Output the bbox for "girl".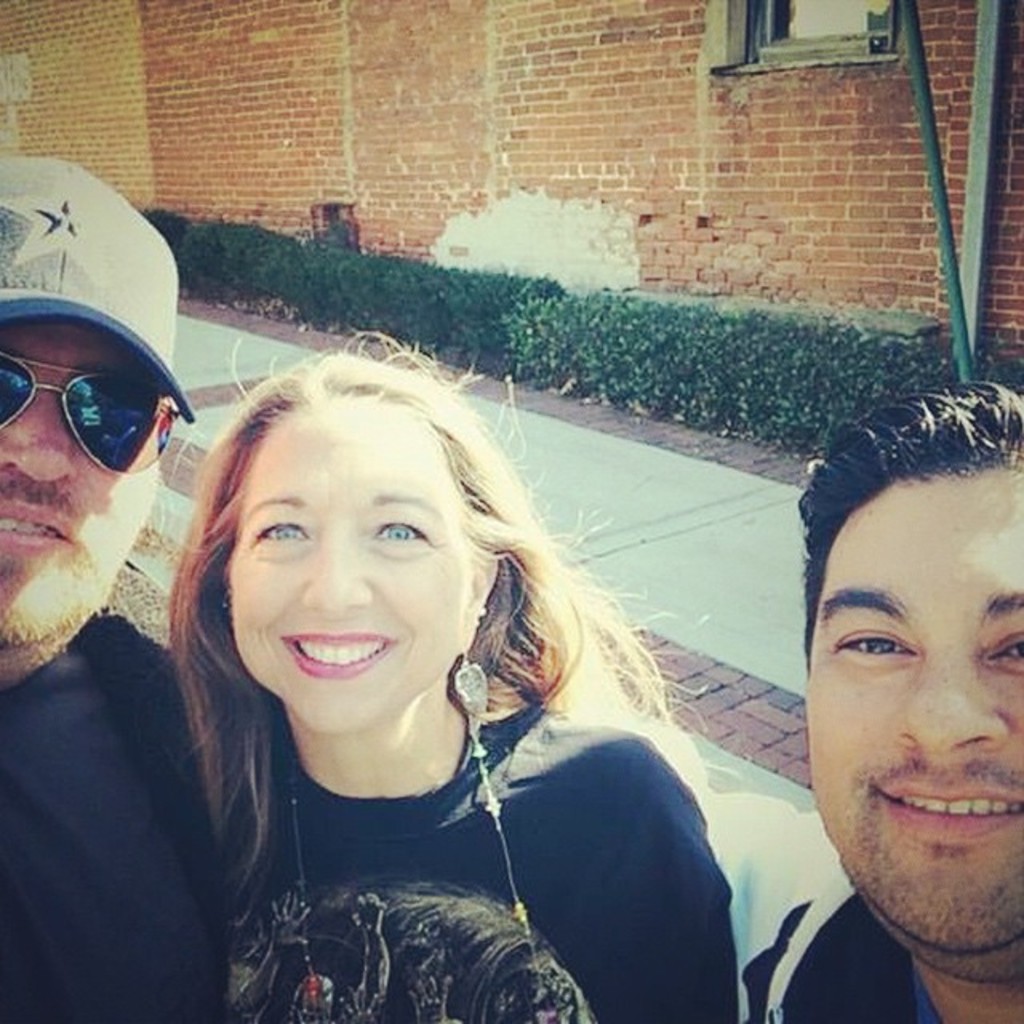
<region>160, 325, 752, 1021</region>.
